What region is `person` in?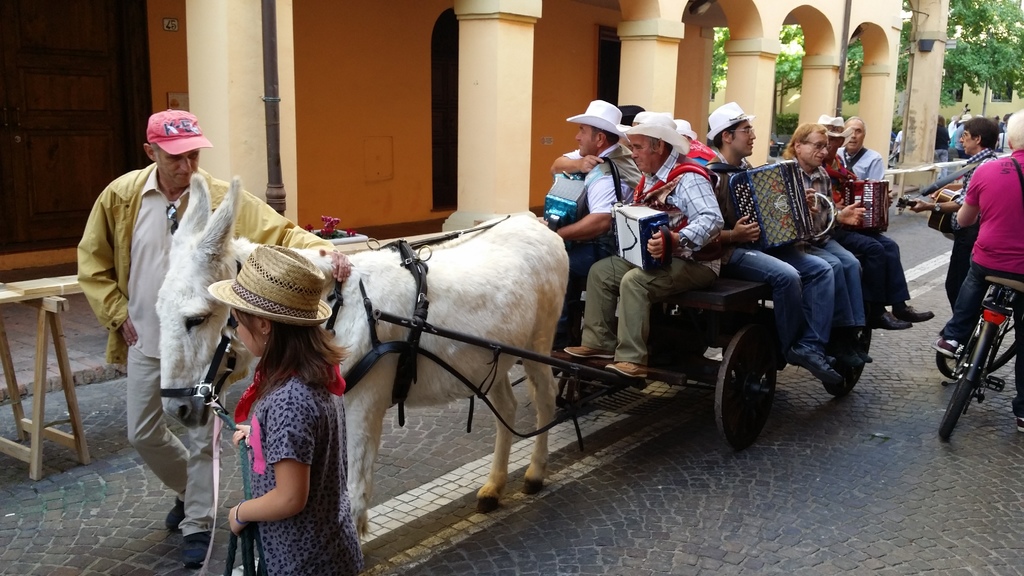
l=911, t=118, r=999, b=316.
